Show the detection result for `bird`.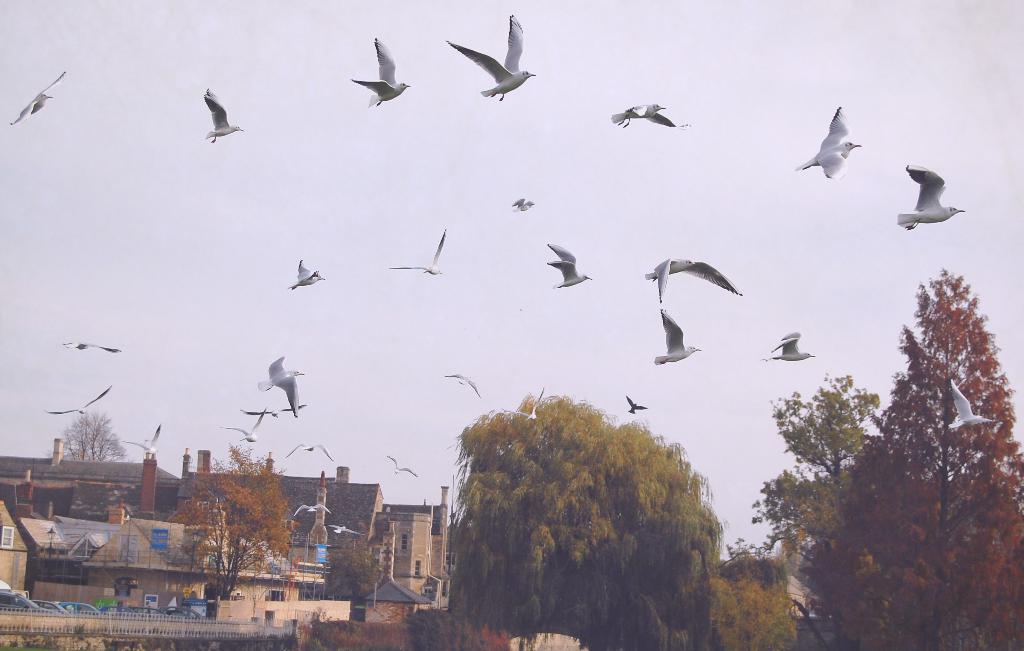
detection(10, 70, 69, 126).
